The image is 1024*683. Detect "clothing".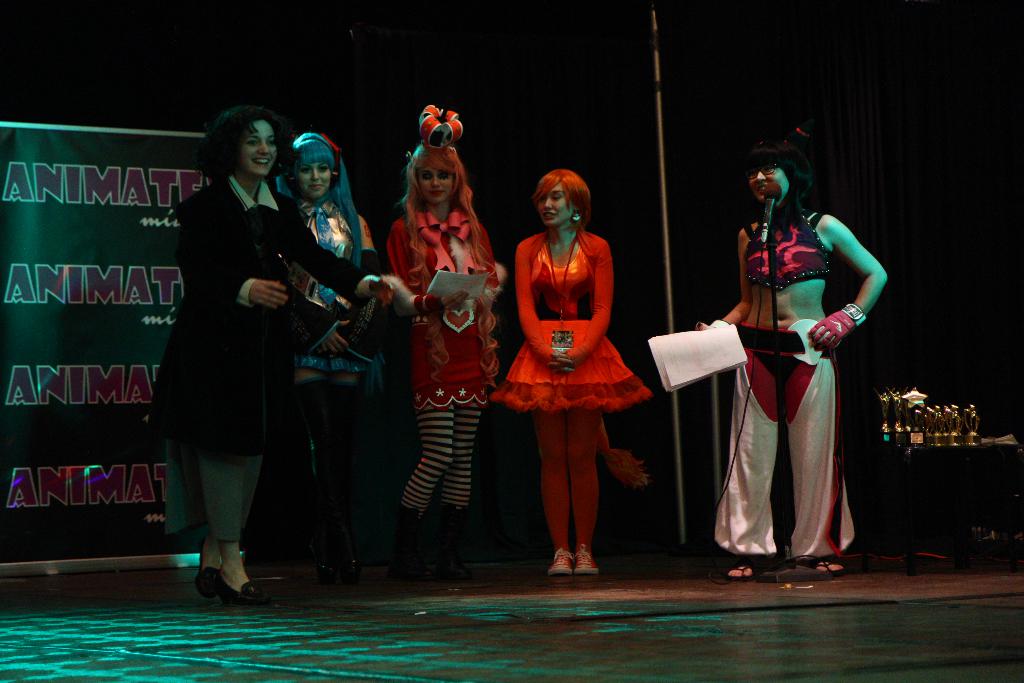
Detection: rect(728, 190, 870, 557).
